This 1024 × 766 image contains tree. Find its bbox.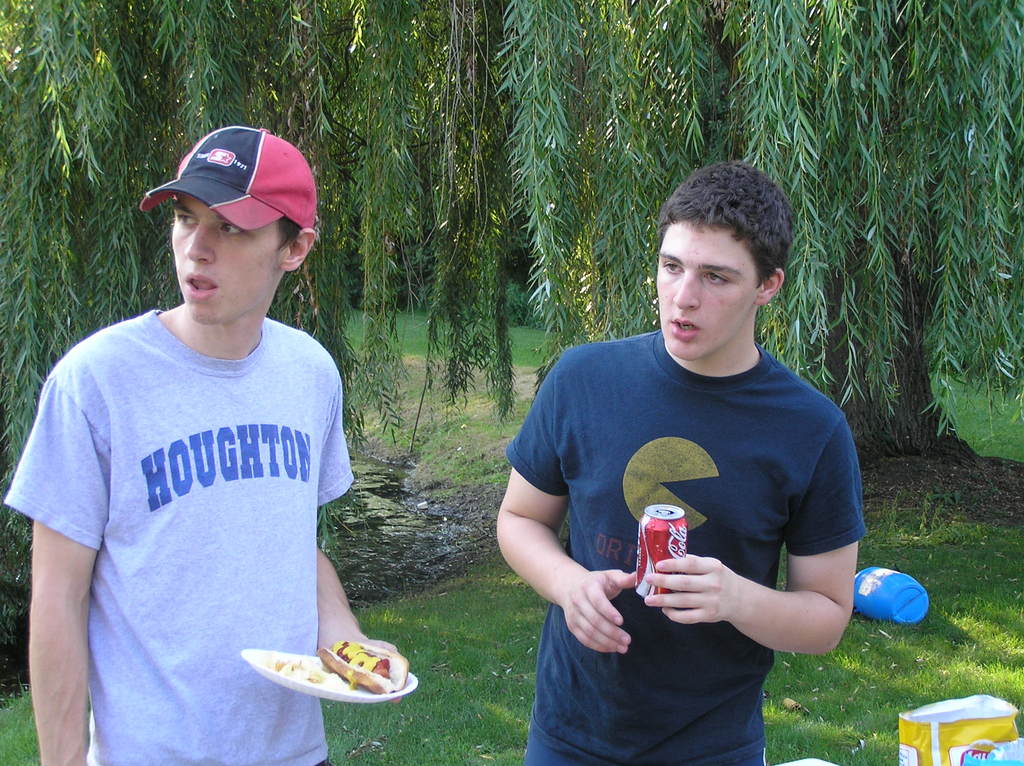
{"x1": 0, "y1": 0, "x2": 1023, "y2": 658}.
